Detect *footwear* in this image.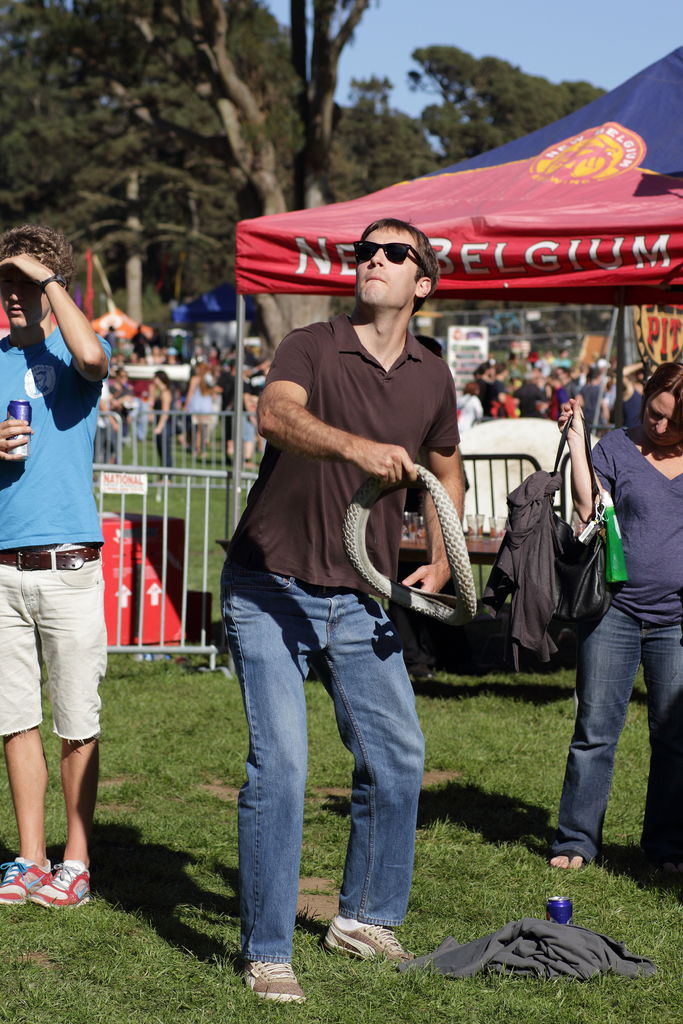
Detection: [x1=244, y1=961, x2=309, y2=1000].
